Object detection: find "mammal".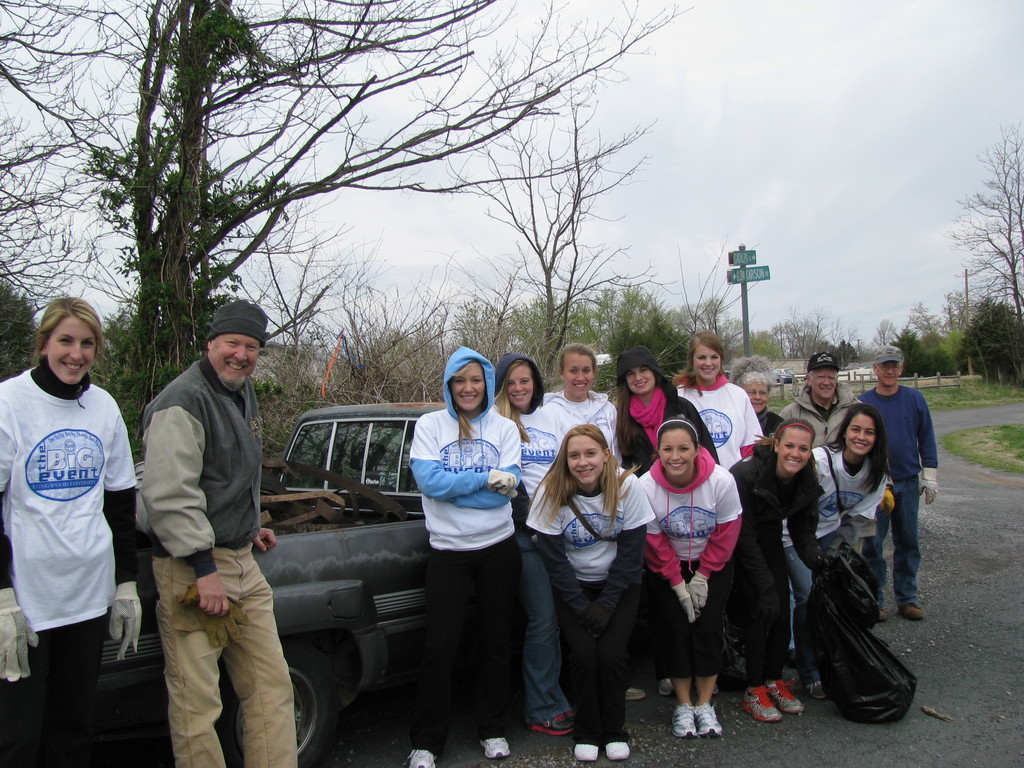
(141,311,299,767).
